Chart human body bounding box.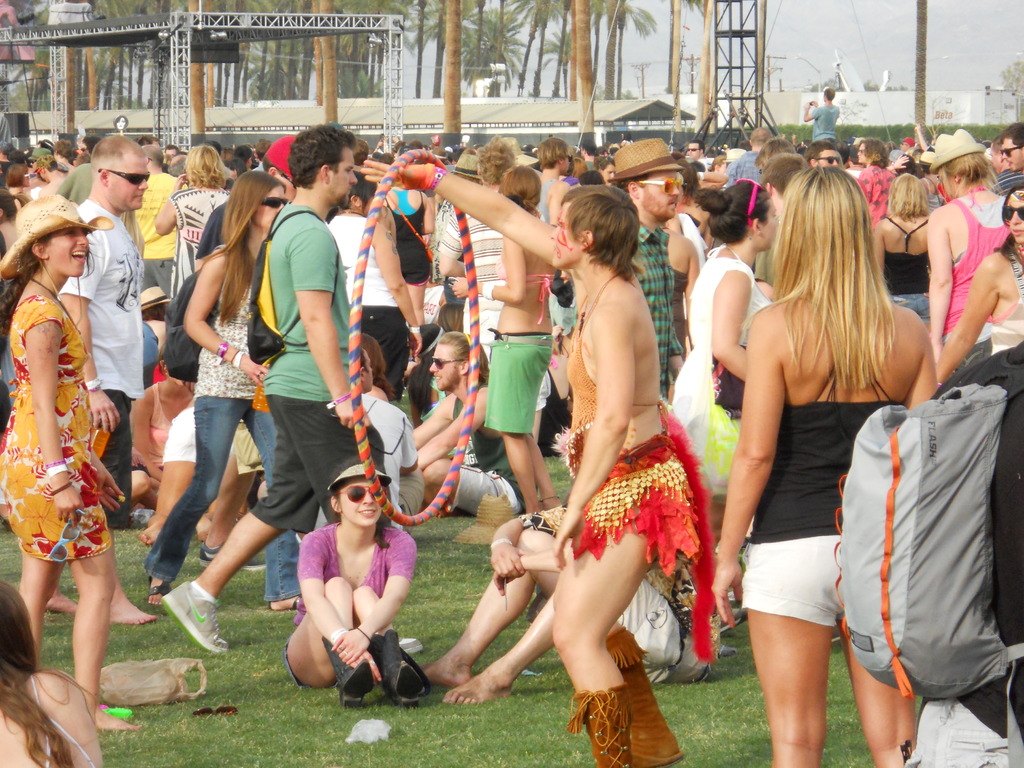
Charted: 716/179/936/756.
